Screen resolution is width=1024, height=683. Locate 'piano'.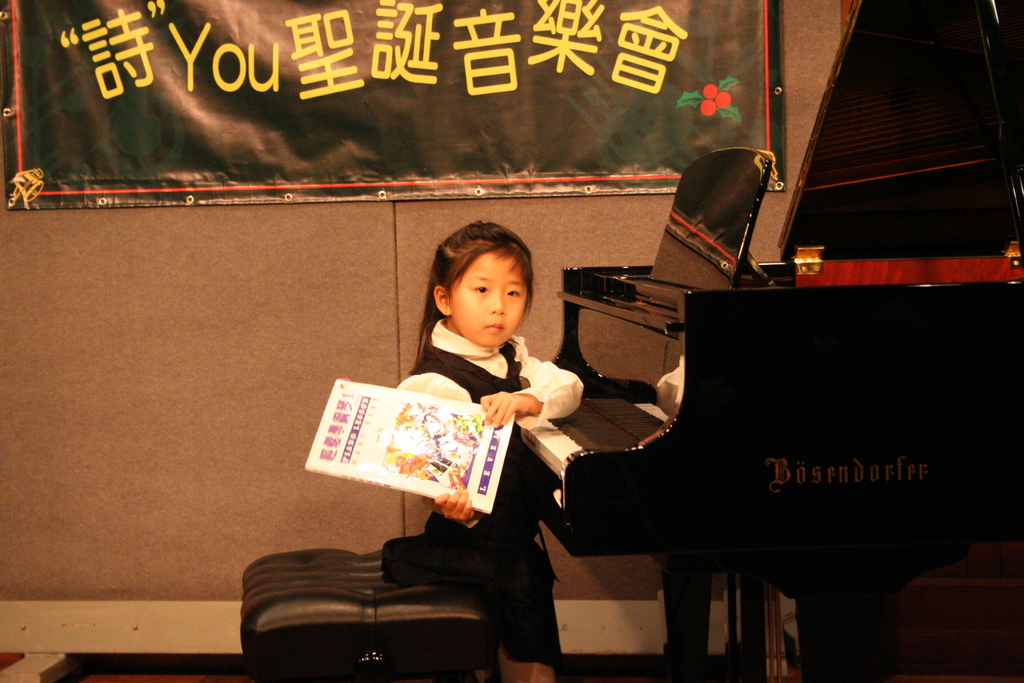
x1=520, y1=144, x2=823, y2=447.
